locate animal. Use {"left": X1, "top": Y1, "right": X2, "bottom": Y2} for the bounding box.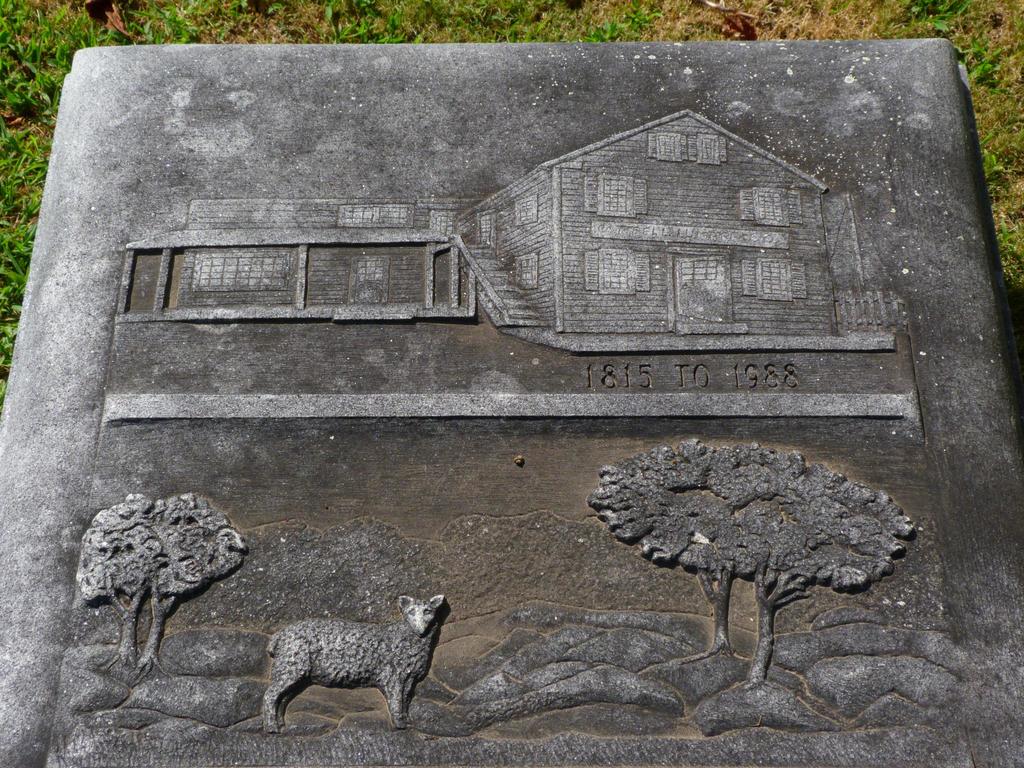
{"left": 266, "top": 596, "right": 446, "bottom": 740}.
